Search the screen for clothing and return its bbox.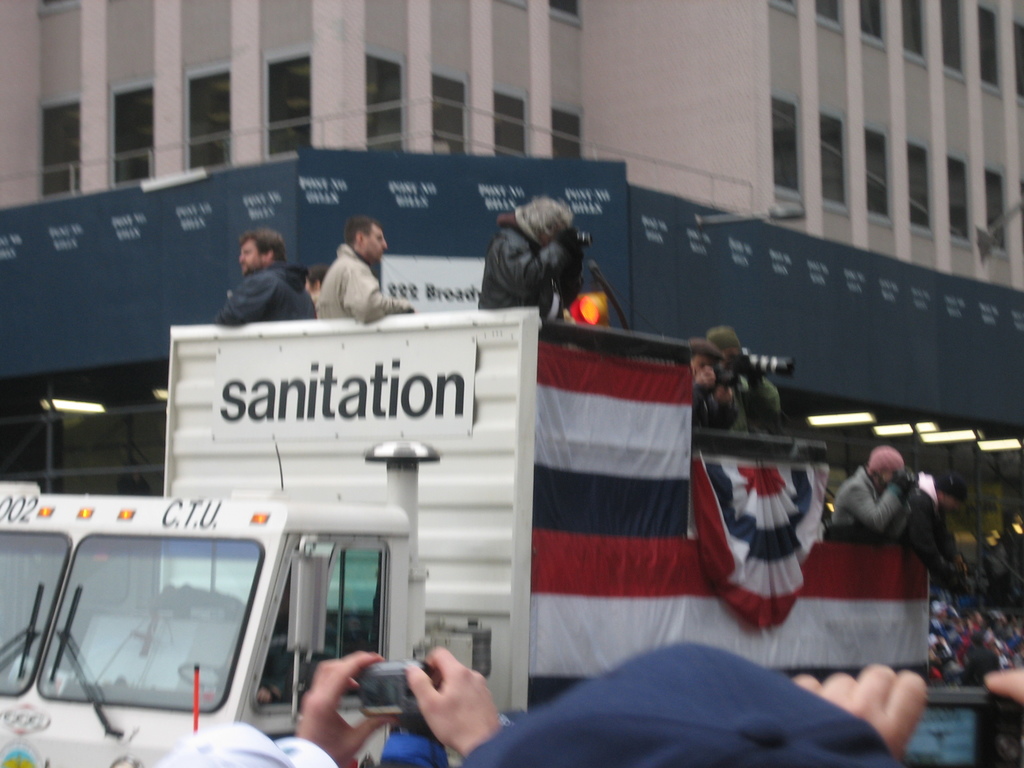
Found: bbox=[321, 240, 408, 321].
